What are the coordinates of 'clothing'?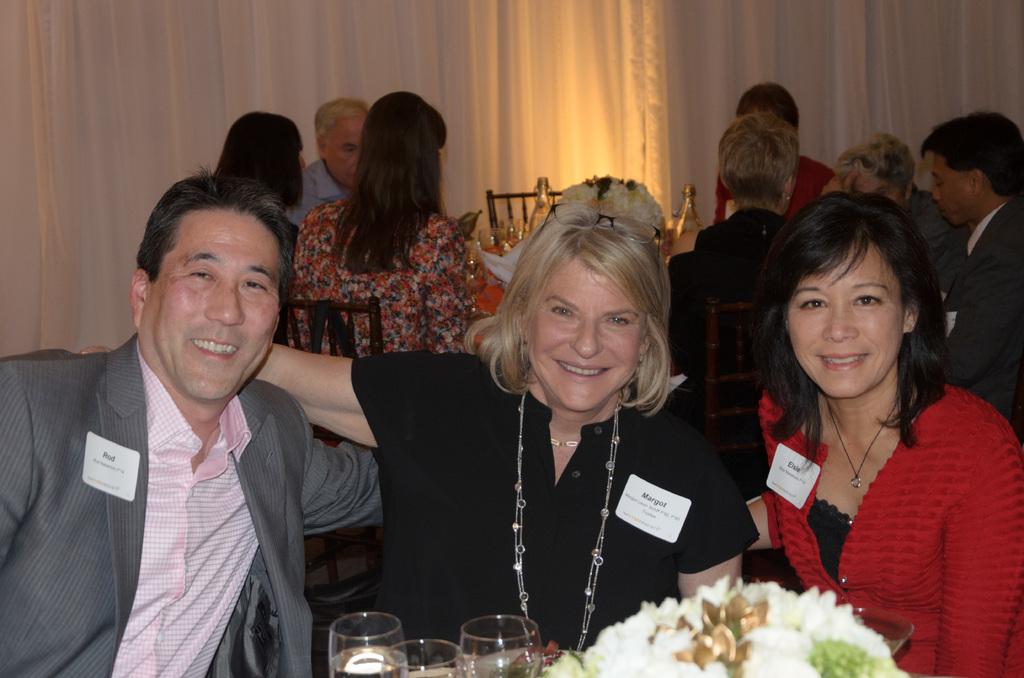
detection(939, 194, 1023, 460).
